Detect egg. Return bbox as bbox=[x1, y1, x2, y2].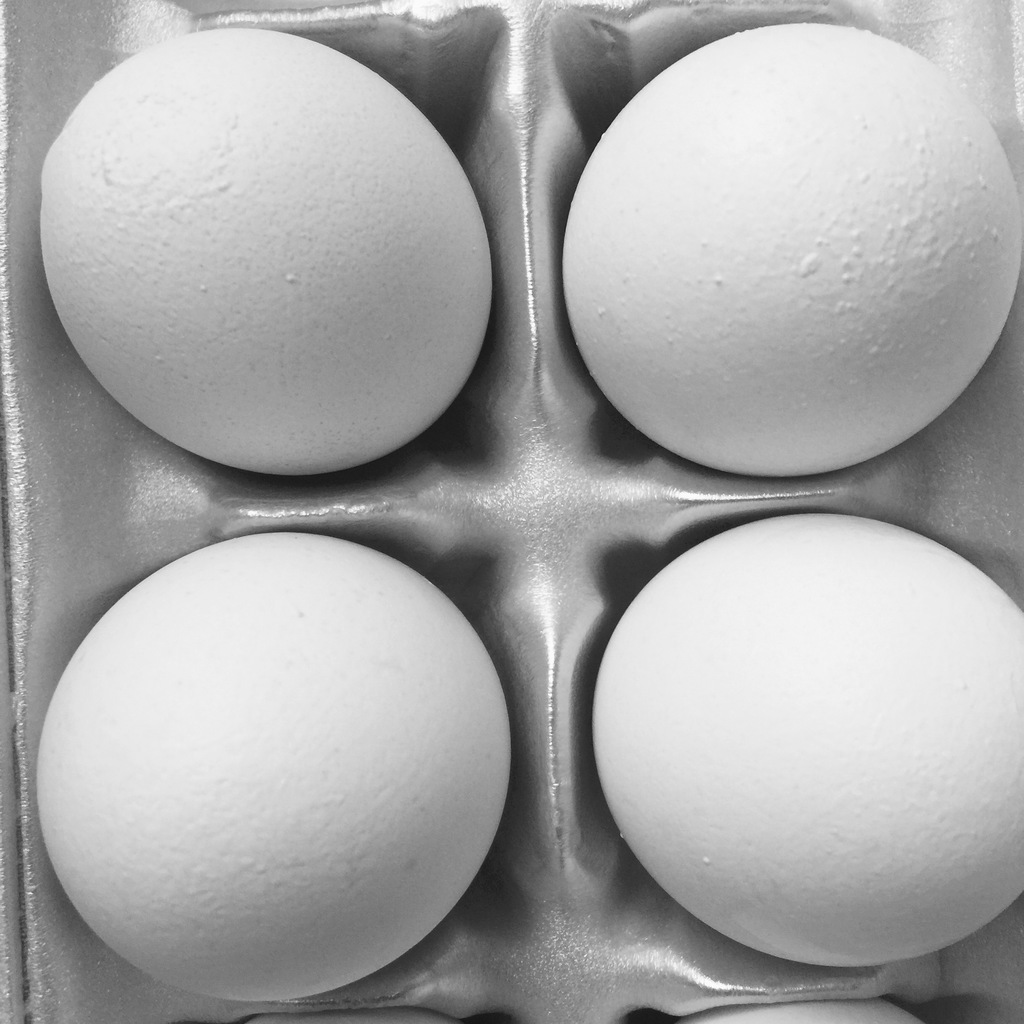
bbox=[591, 508, 1023, 972].
